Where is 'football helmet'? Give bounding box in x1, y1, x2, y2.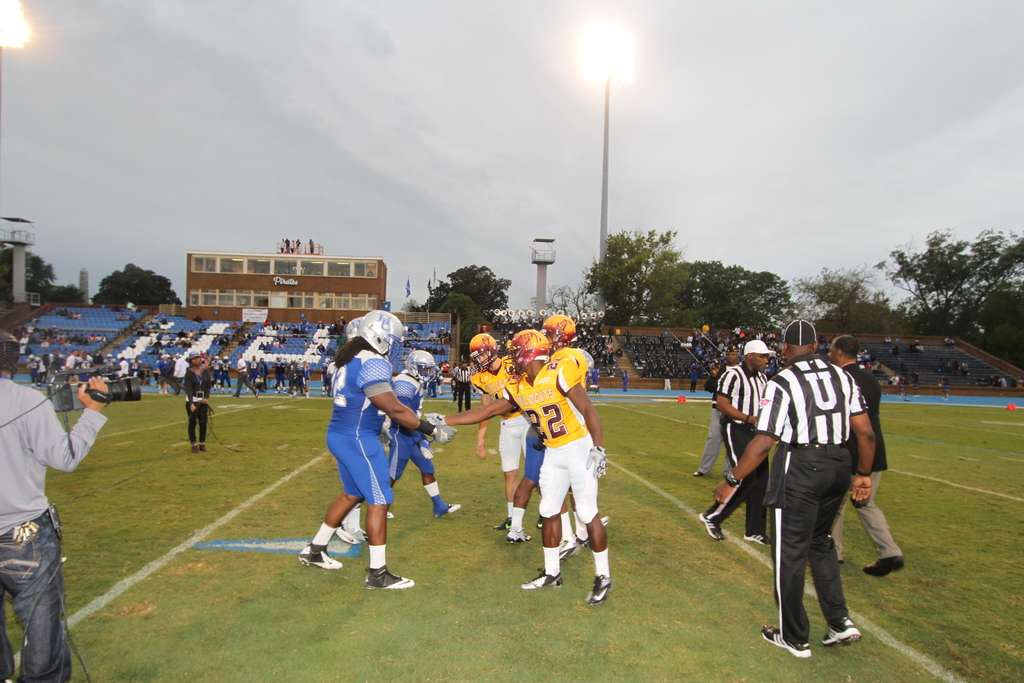
500, 330, 547, 370.
